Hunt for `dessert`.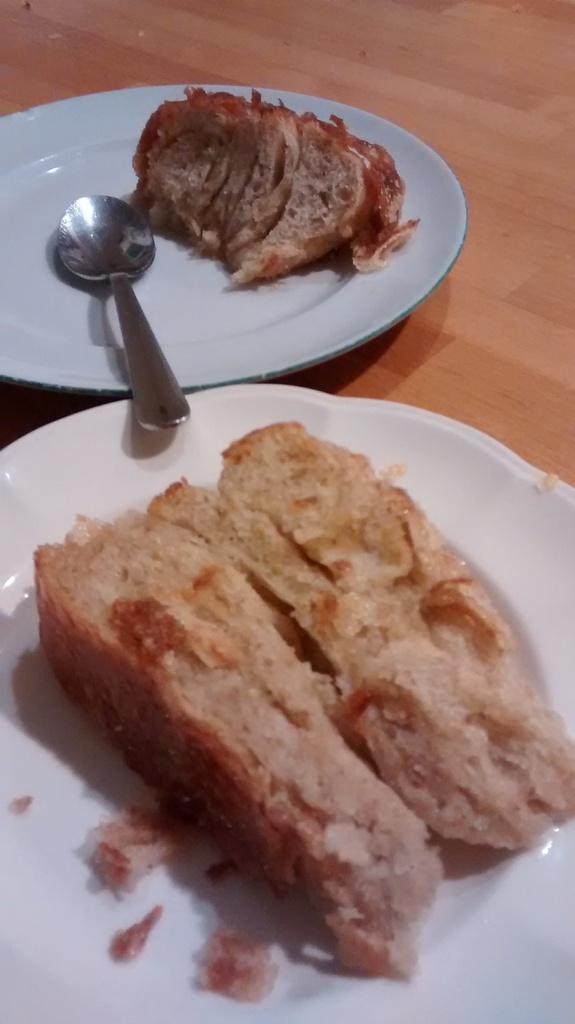
Hunted down at (left=125, top=90, right=409, bottom=285).
